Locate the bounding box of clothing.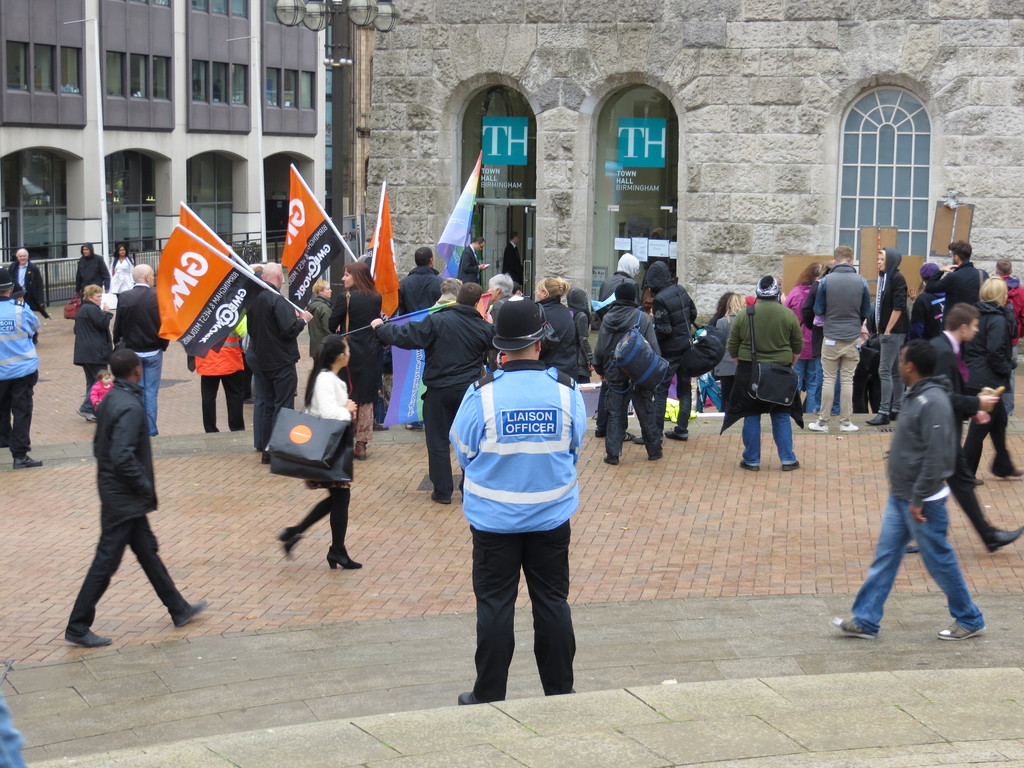
Bounding box: box=[700, 373, 721, 412].
